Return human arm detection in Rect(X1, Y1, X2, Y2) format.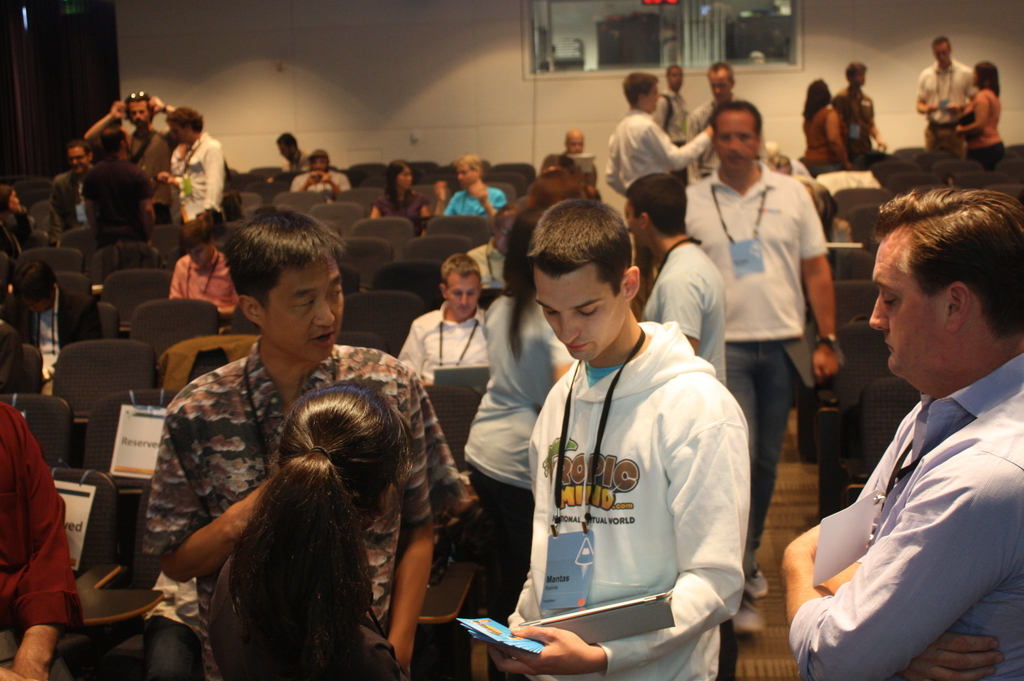
Rect(218, 305, 236, 324).
